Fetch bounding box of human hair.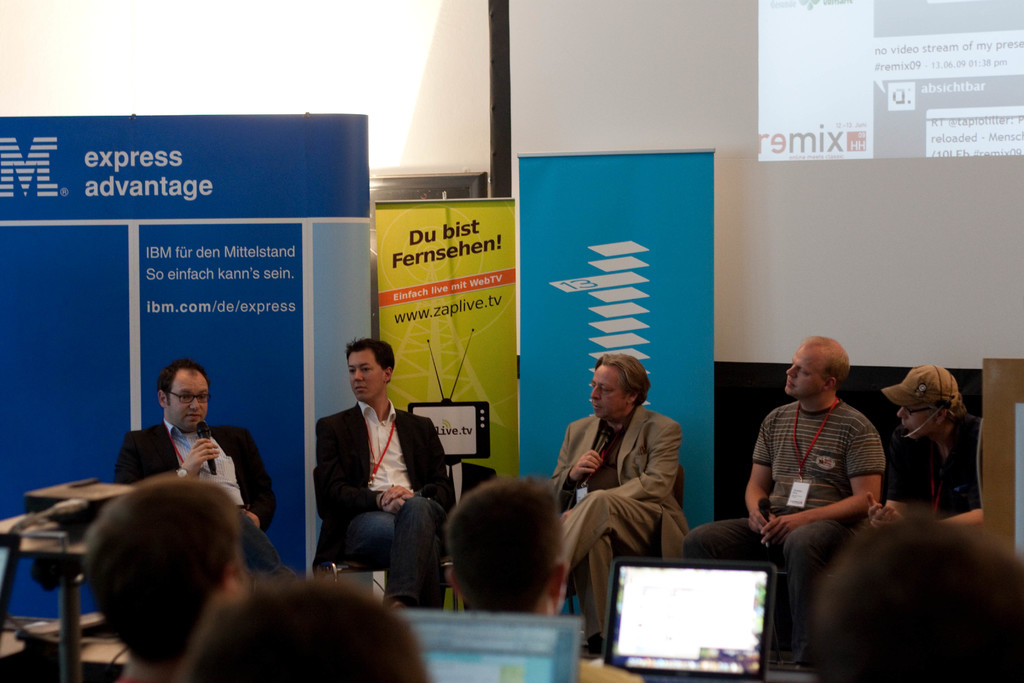
Bbox: (346,338,395,374).
